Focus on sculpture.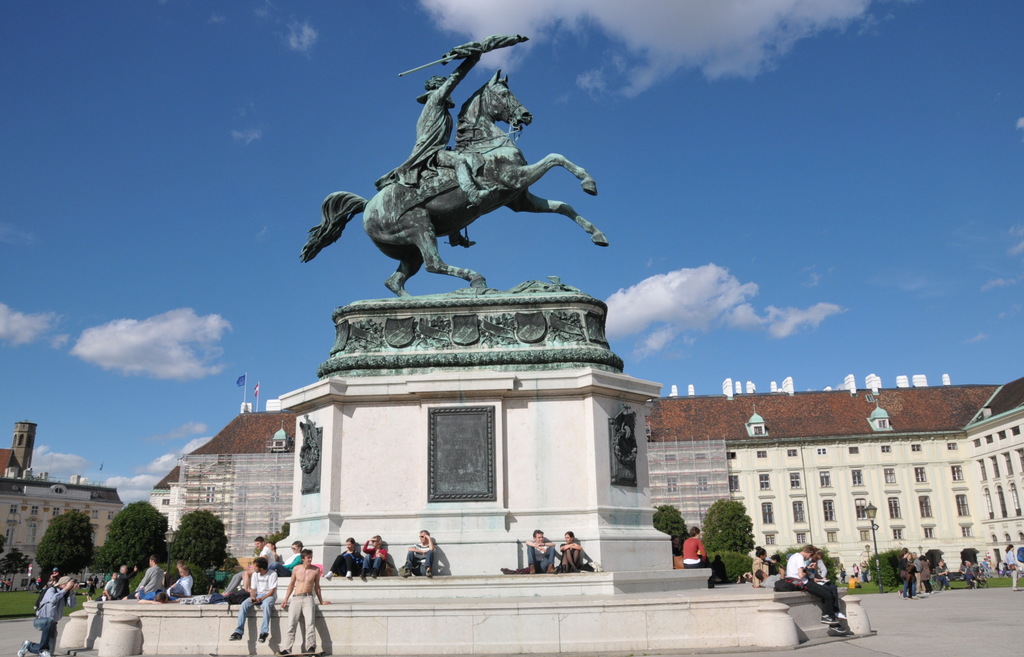
Focused at <bbox>308, 32, 613, 292</bbox>.
